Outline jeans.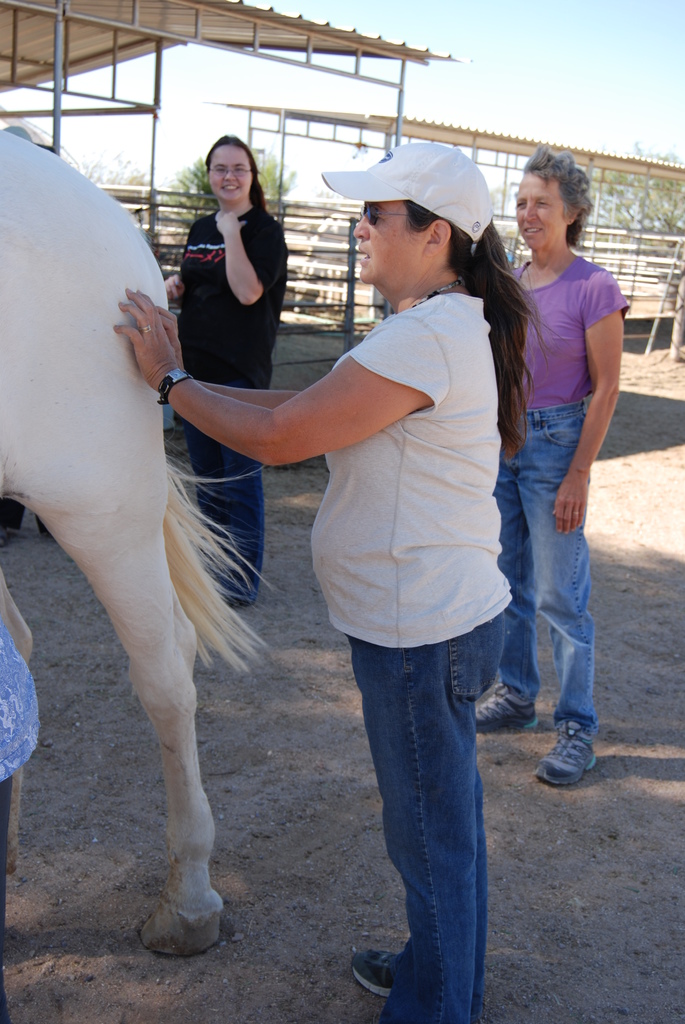
Outline: [left=492, top=398, right=598, bottom=735].
